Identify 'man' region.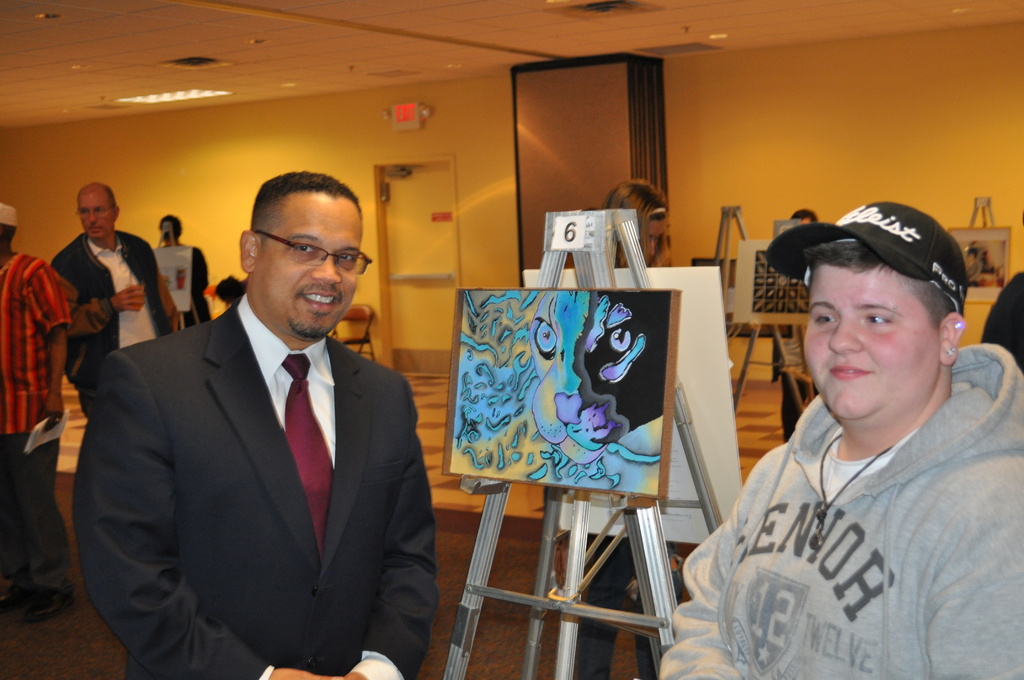
Region: [left=48, top=177, right=188, bottom=398].
